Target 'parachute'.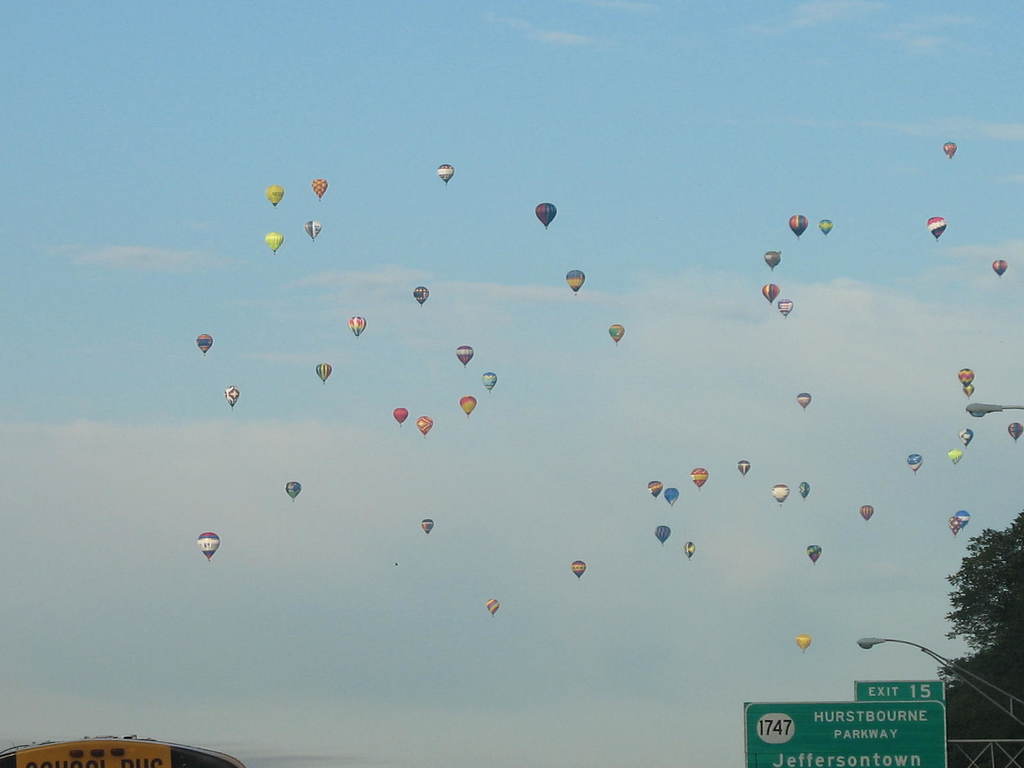
Target region: {"left": 657, "top": 527, "right": 671, "bottom": 546}.
